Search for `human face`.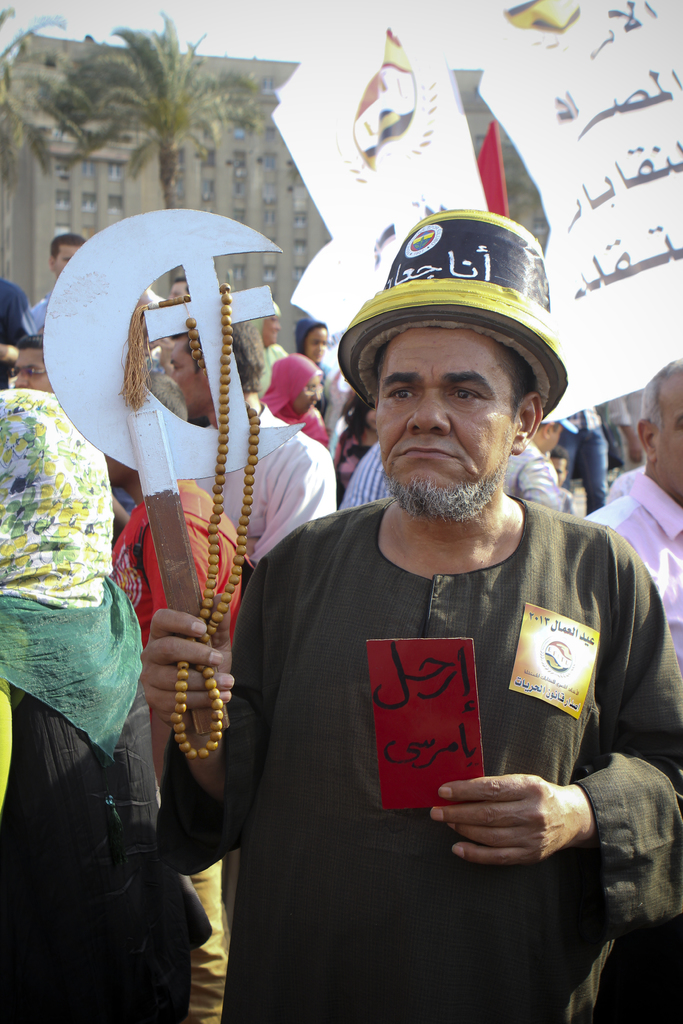
Found at left=169, top=350, right=201, bottom=420.
